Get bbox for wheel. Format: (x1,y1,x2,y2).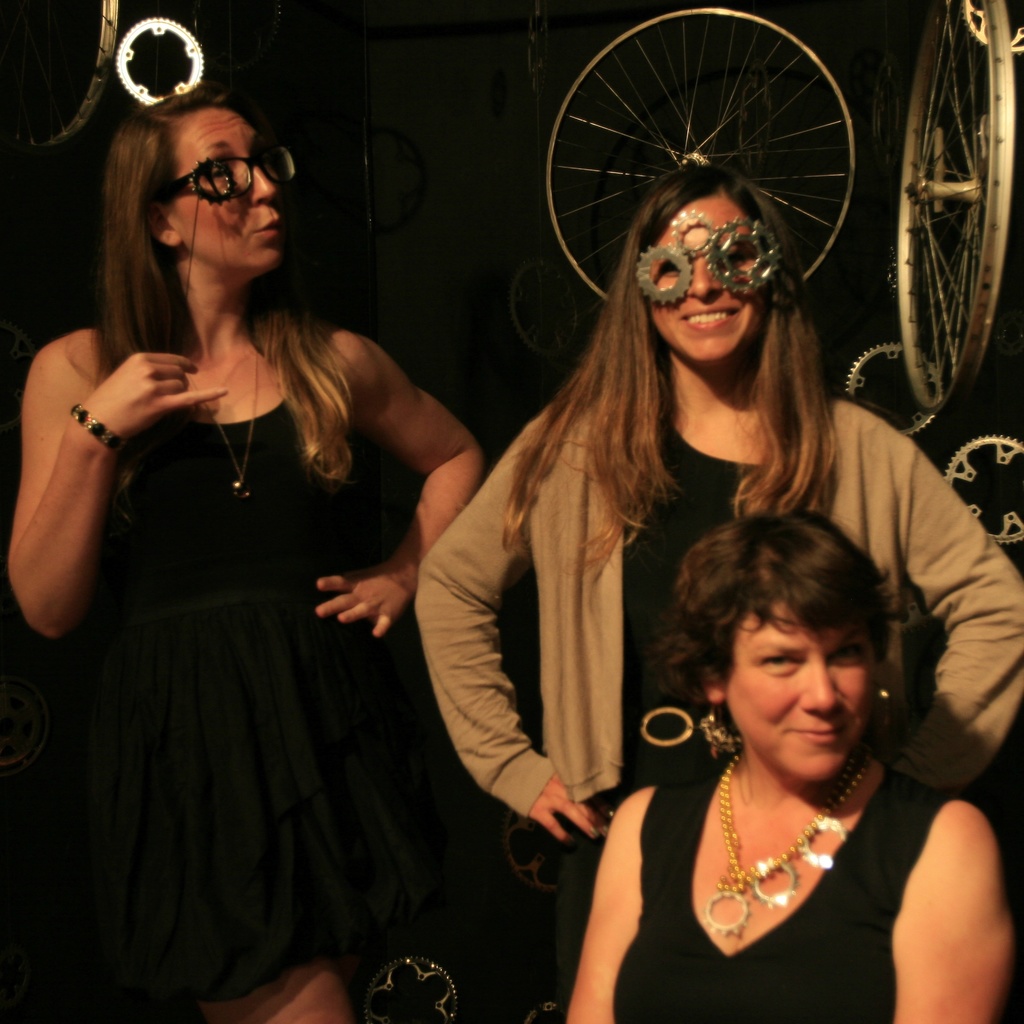
(0,0,120,156).
